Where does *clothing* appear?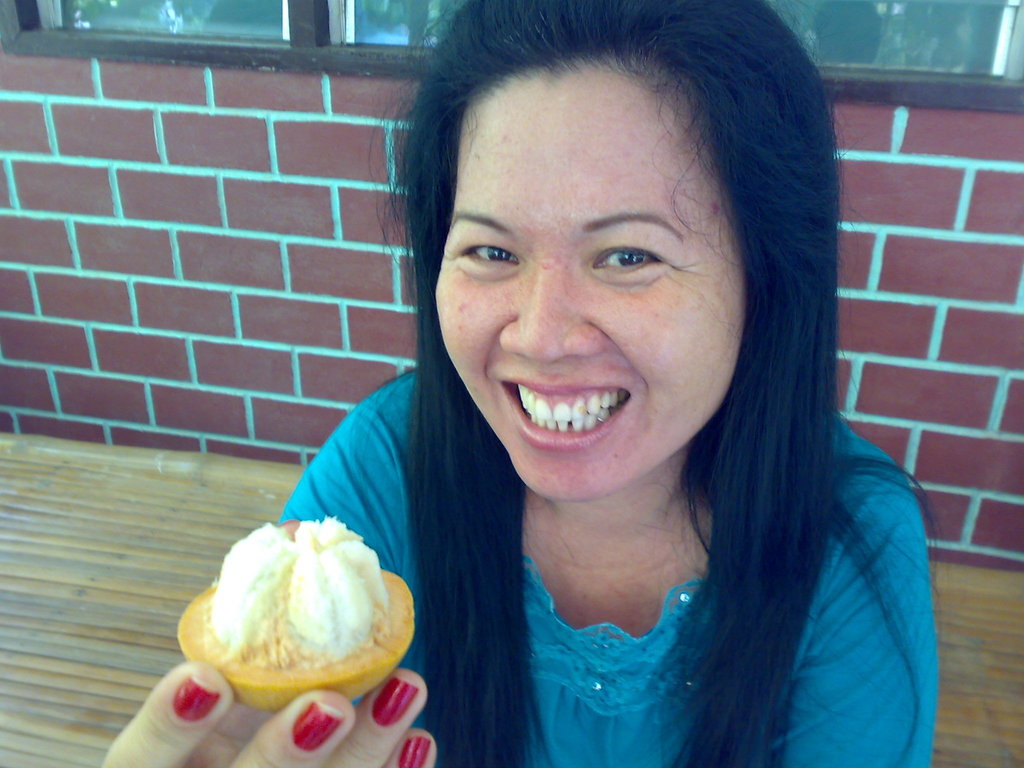
Appears at l=273, t=363, r=937, b=767.
